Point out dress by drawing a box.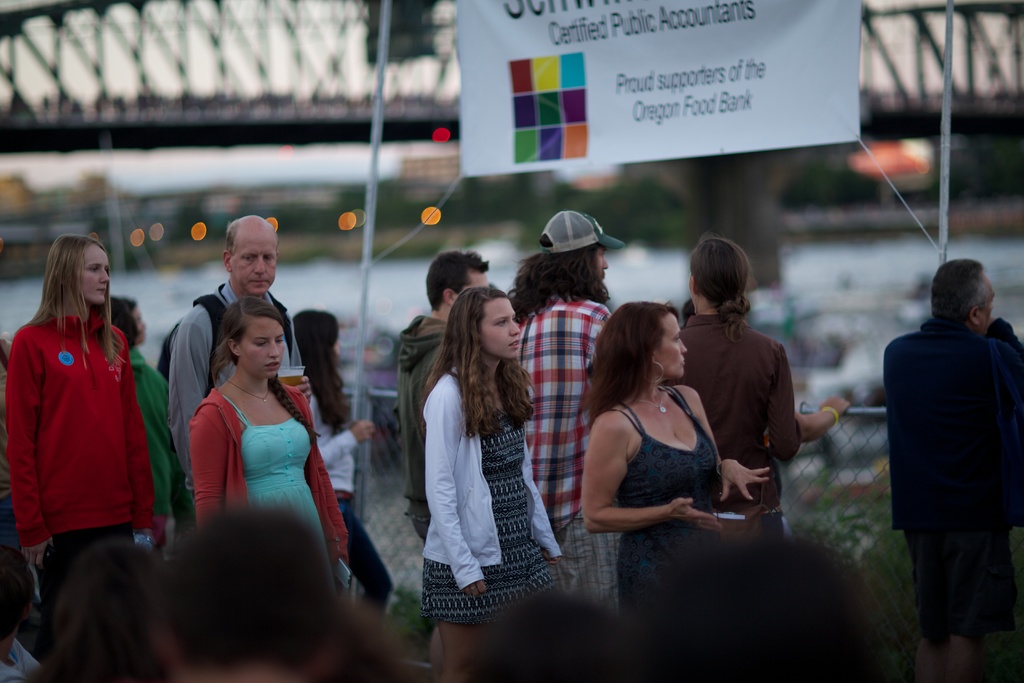
bbox=(319, 367, 398, 598).
